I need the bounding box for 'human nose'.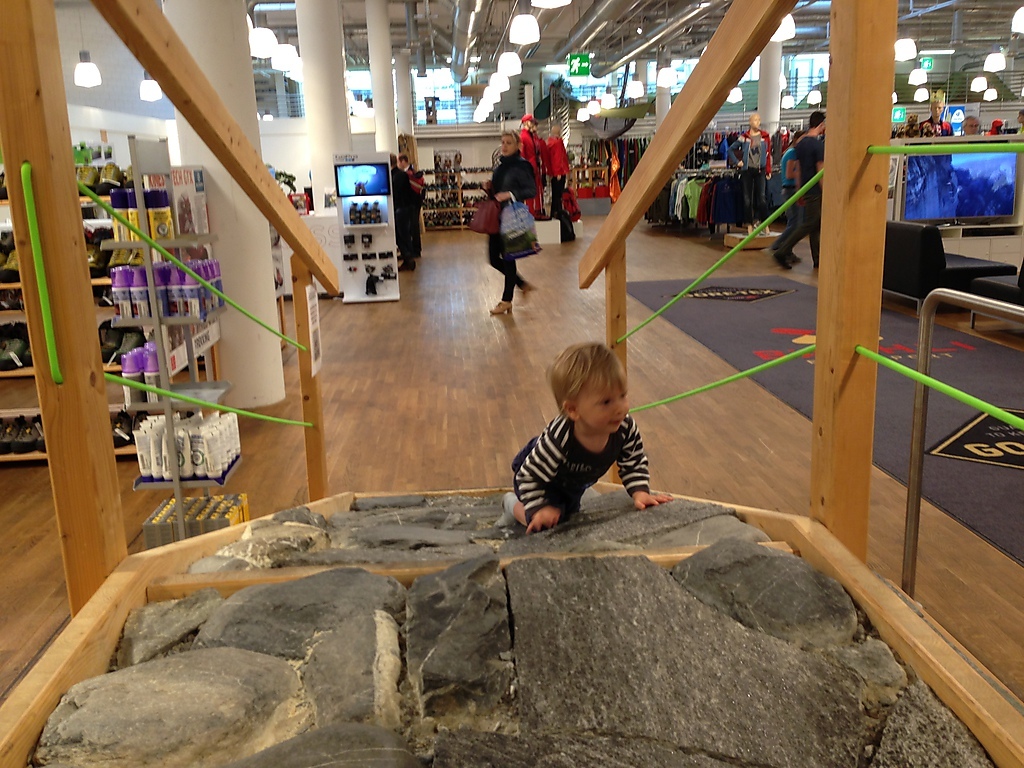
Here it is: {"x1": 612, "y1": 401, "x2": 623, "y2": 417}.
